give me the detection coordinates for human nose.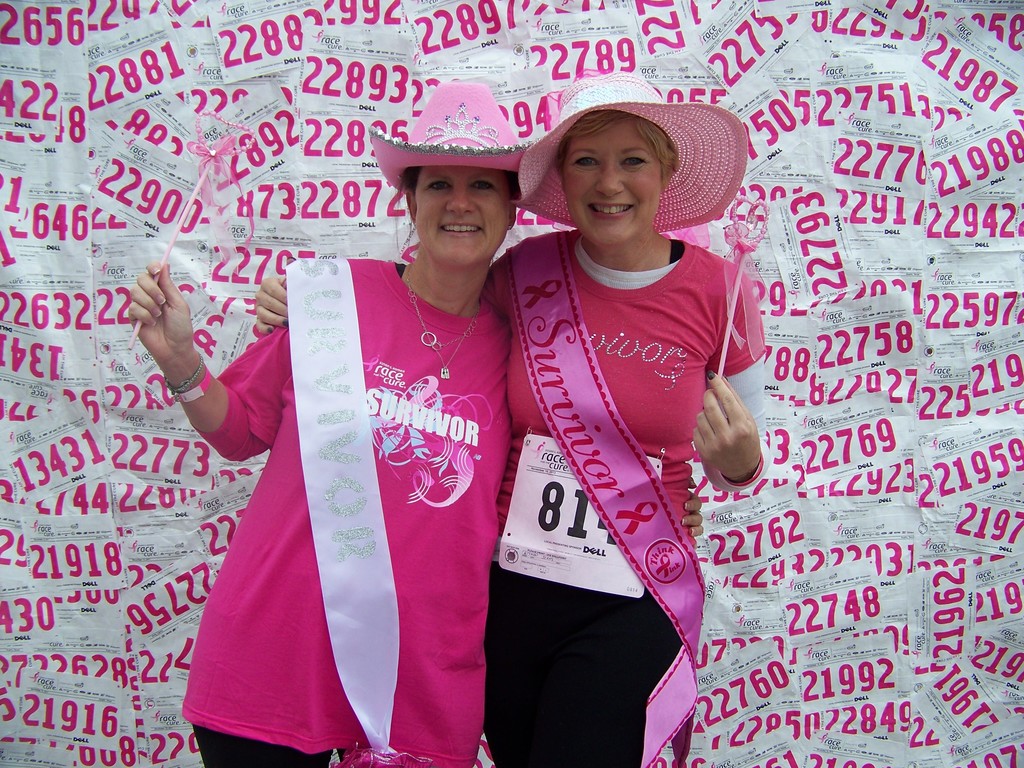
box(596, 159, 624, 196).
